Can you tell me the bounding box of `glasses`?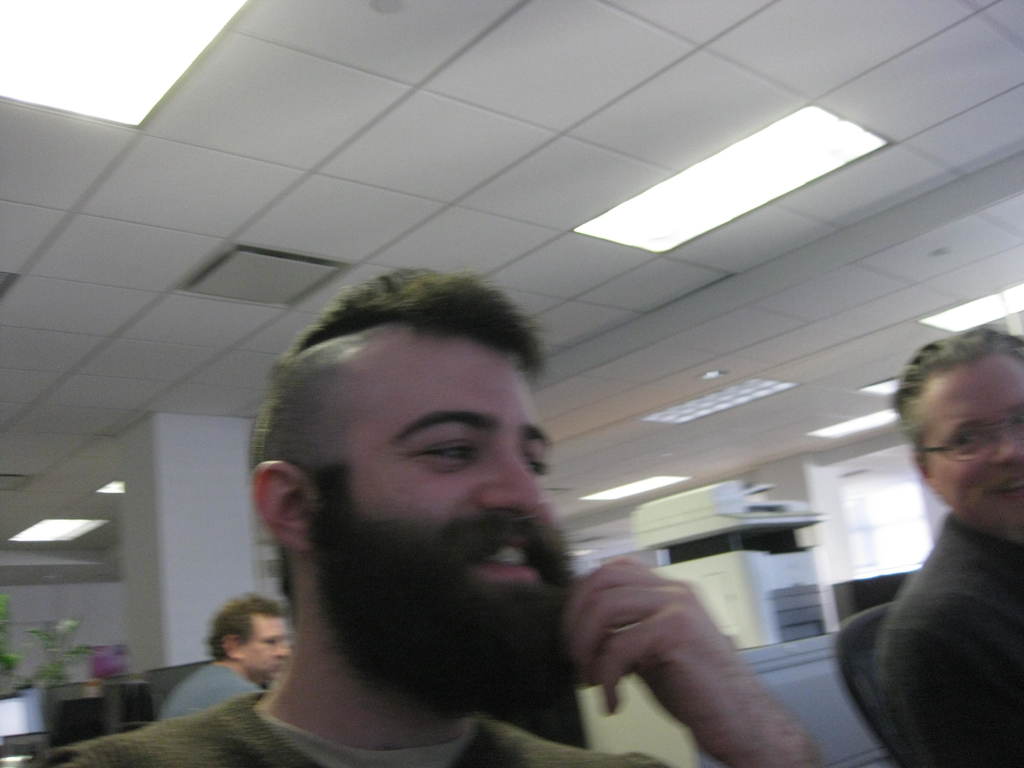
239:637:290:648.
